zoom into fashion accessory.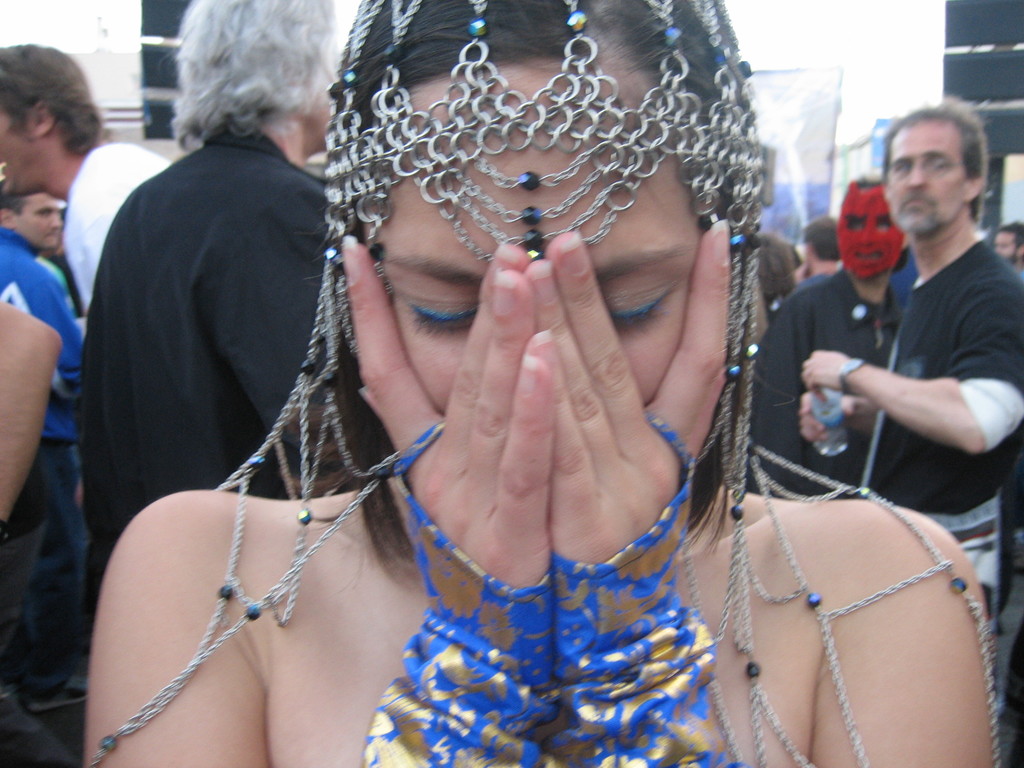
Zoom target: (left=841, top=356, right=862, bottom=394).
